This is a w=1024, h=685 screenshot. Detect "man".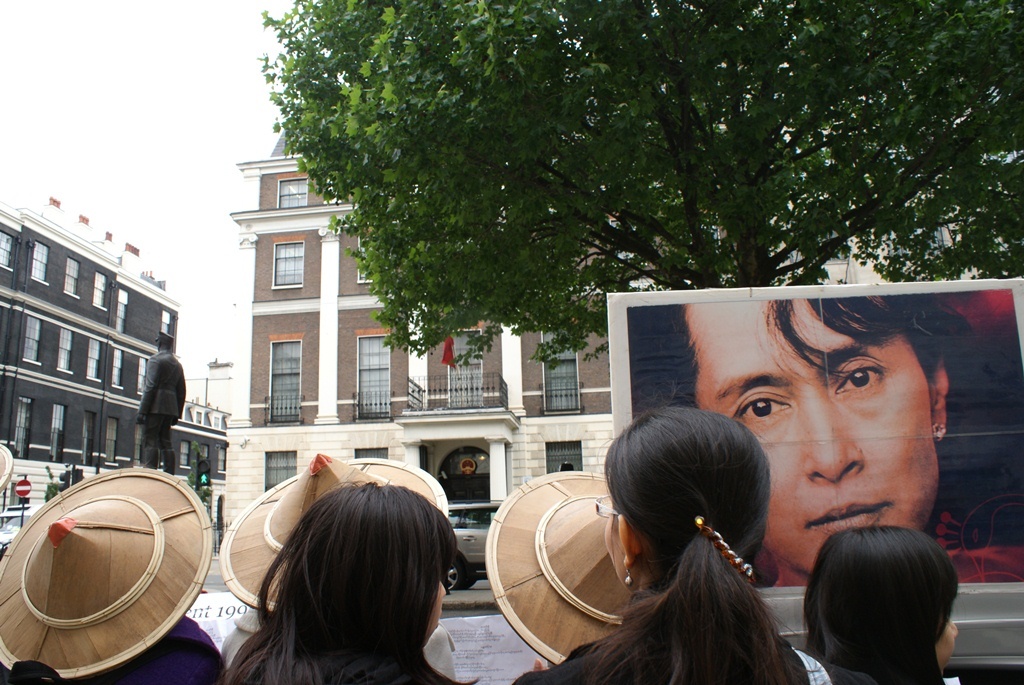
(624, 288, 1023, 591).
